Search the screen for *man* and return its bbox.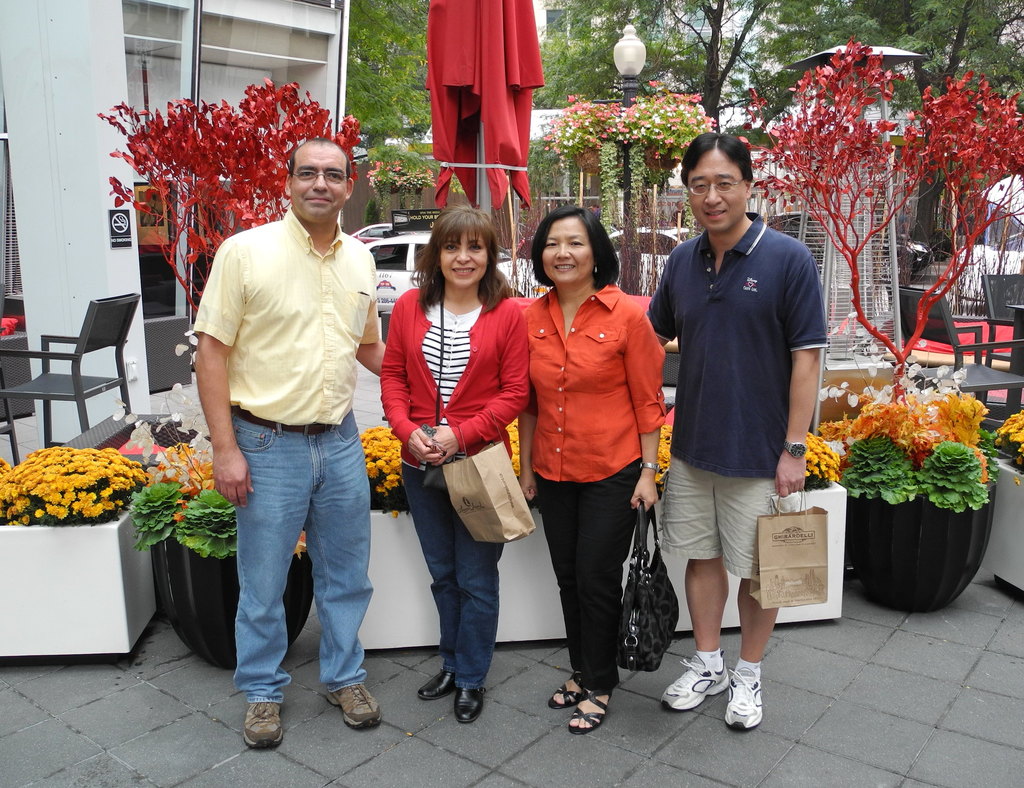
Found: bbox=[642, 131, 827, 734].
